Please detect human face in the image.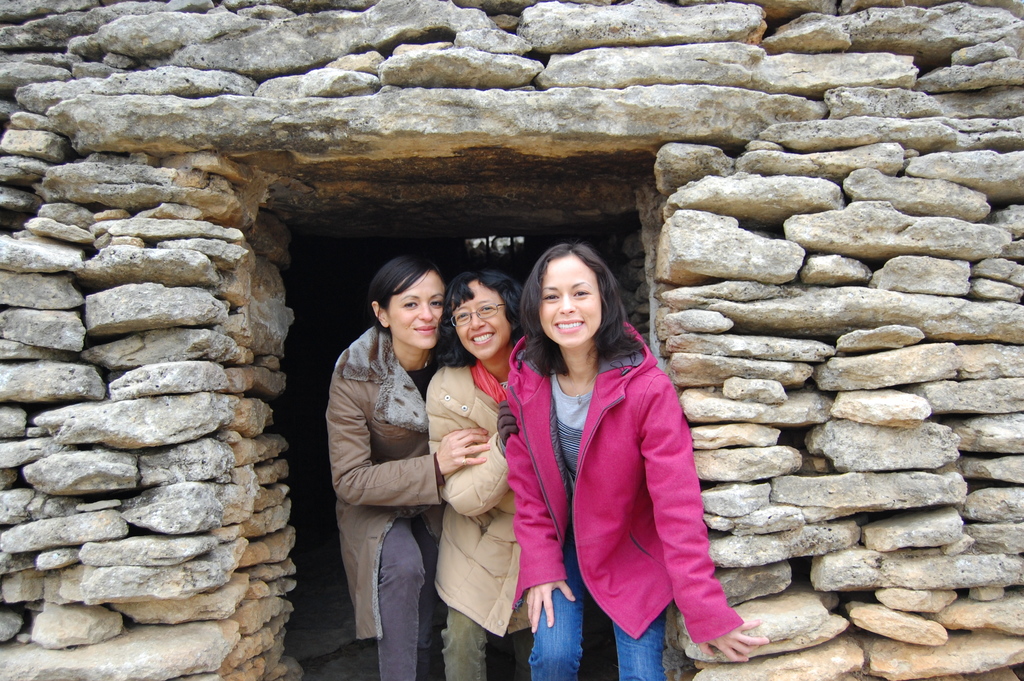
x1=538 y1=252 x2=602 y2=347.
